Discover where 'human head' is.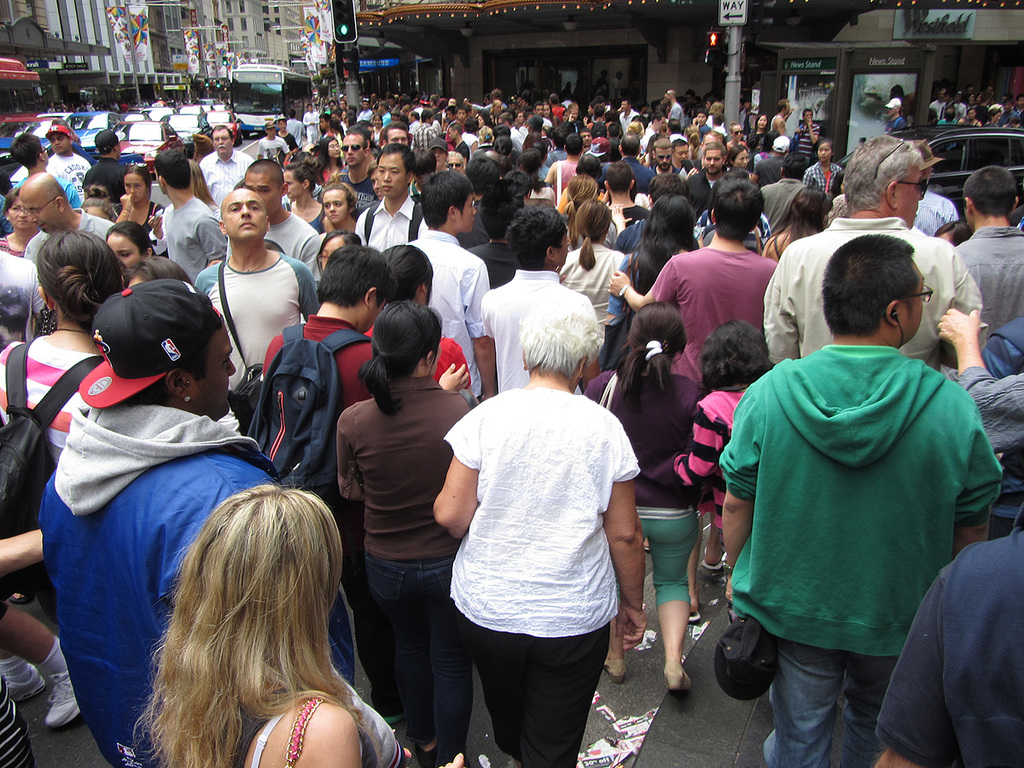
Discovered at [935, 220, 971, 246].
